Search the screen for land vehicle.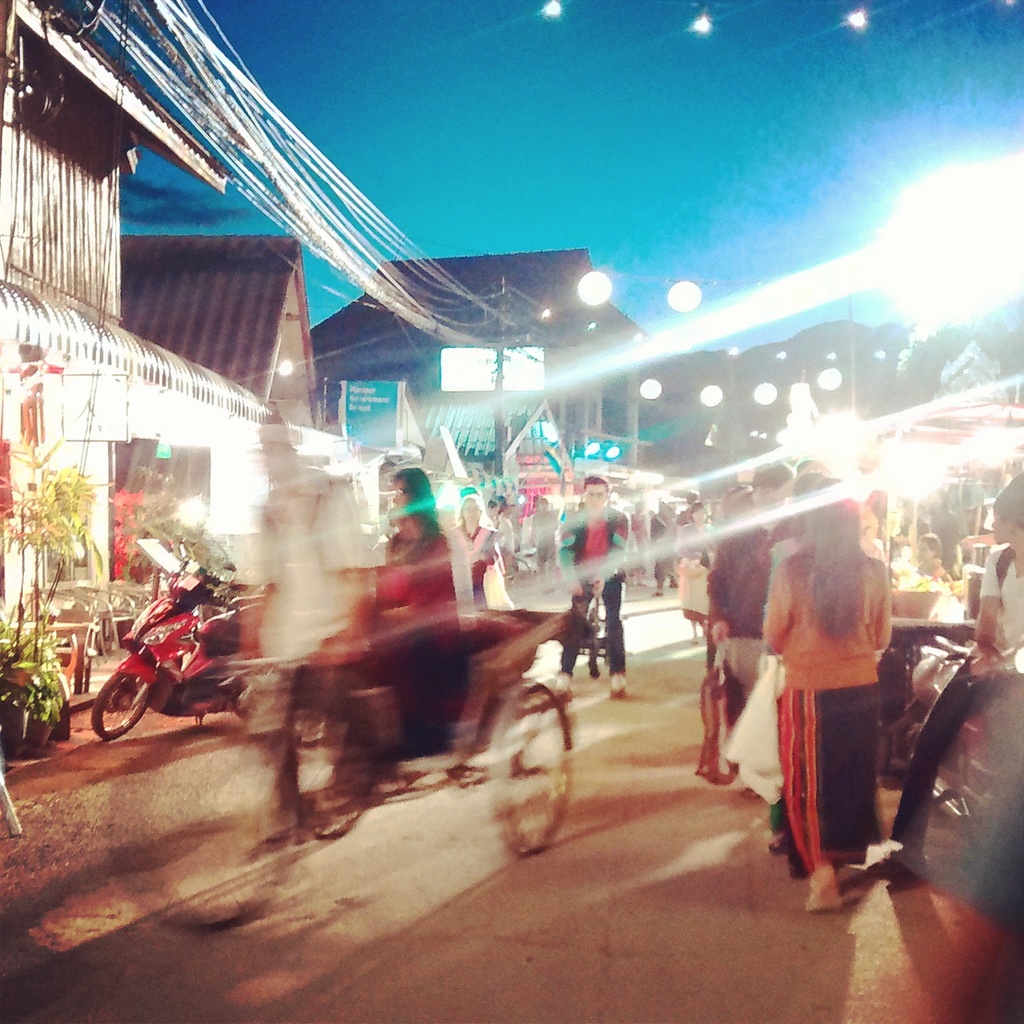
Found at bbox=(70, 602, 268, 765).
